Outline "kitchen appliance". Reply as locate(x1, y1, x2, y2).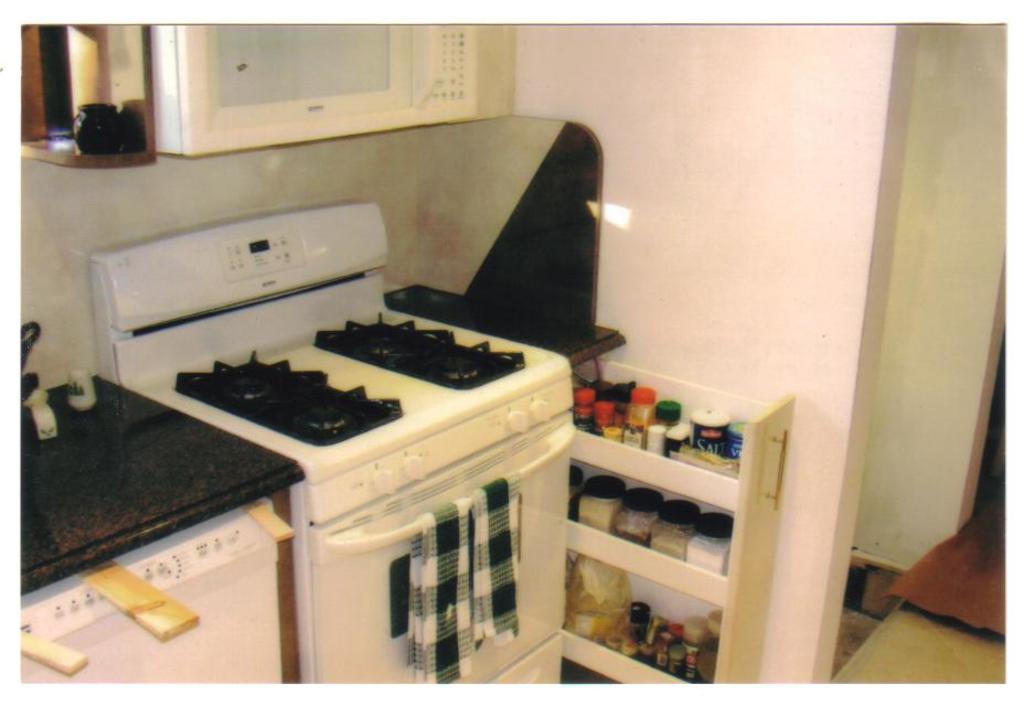
locate(90, 204, 563, 687).
